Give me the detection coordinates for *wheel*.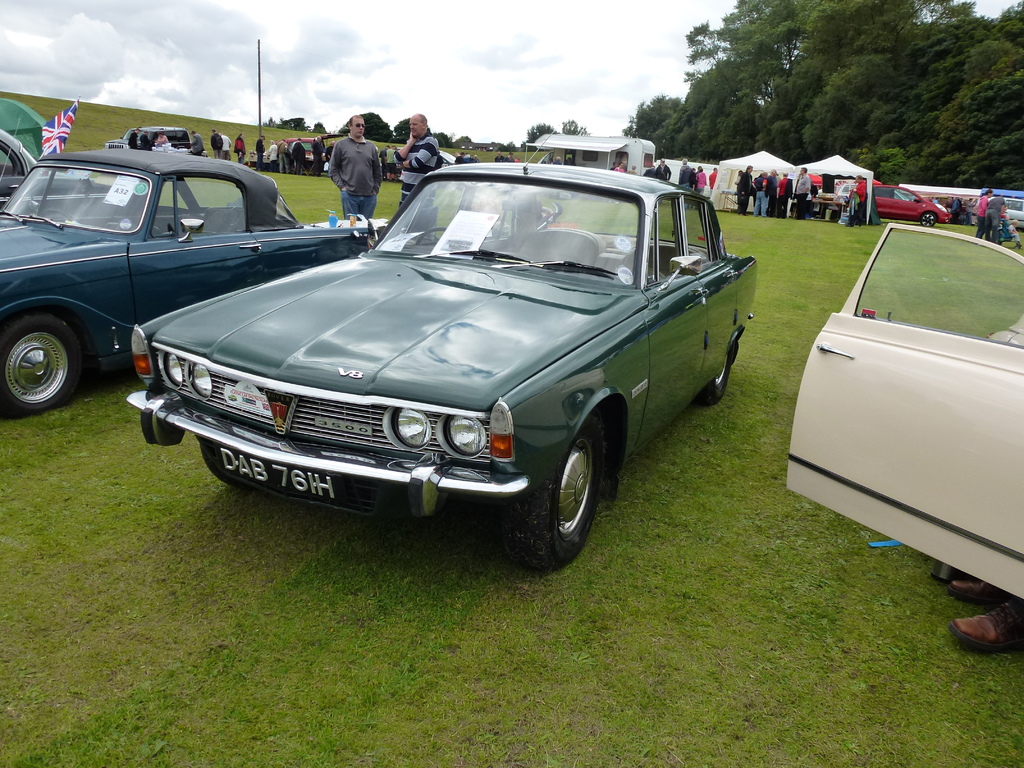
[x1=0, y1=319, x2=102, y2=410].
